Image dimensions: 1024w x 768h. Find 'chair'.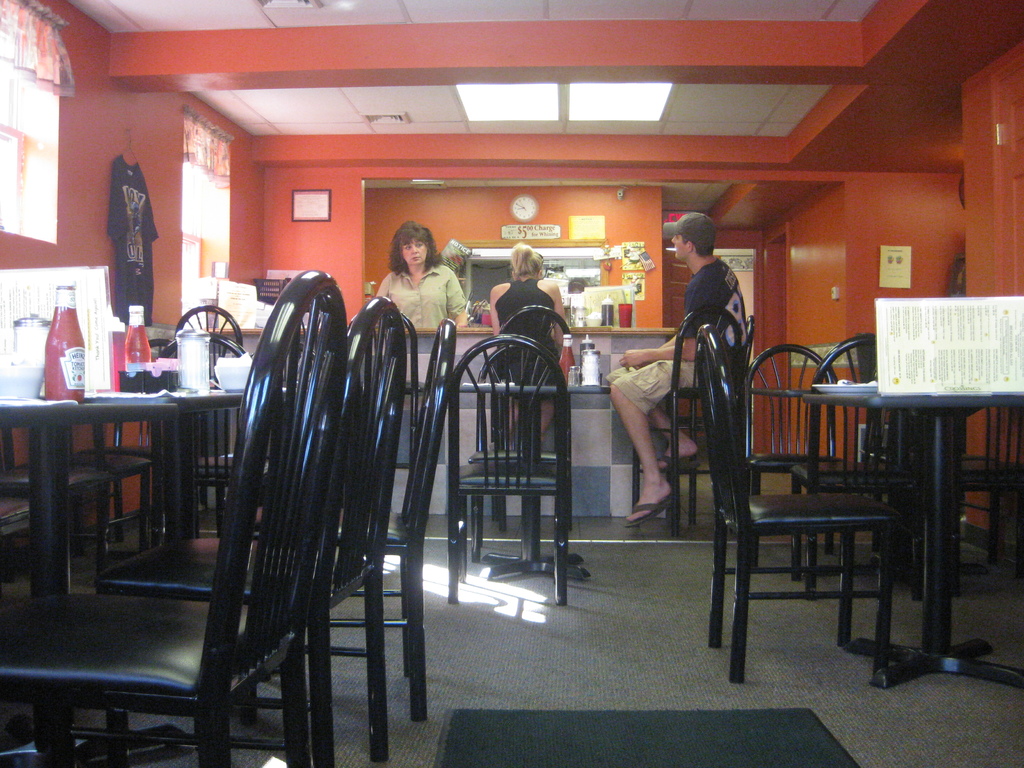
BBox(785, 336, 935, 600).
